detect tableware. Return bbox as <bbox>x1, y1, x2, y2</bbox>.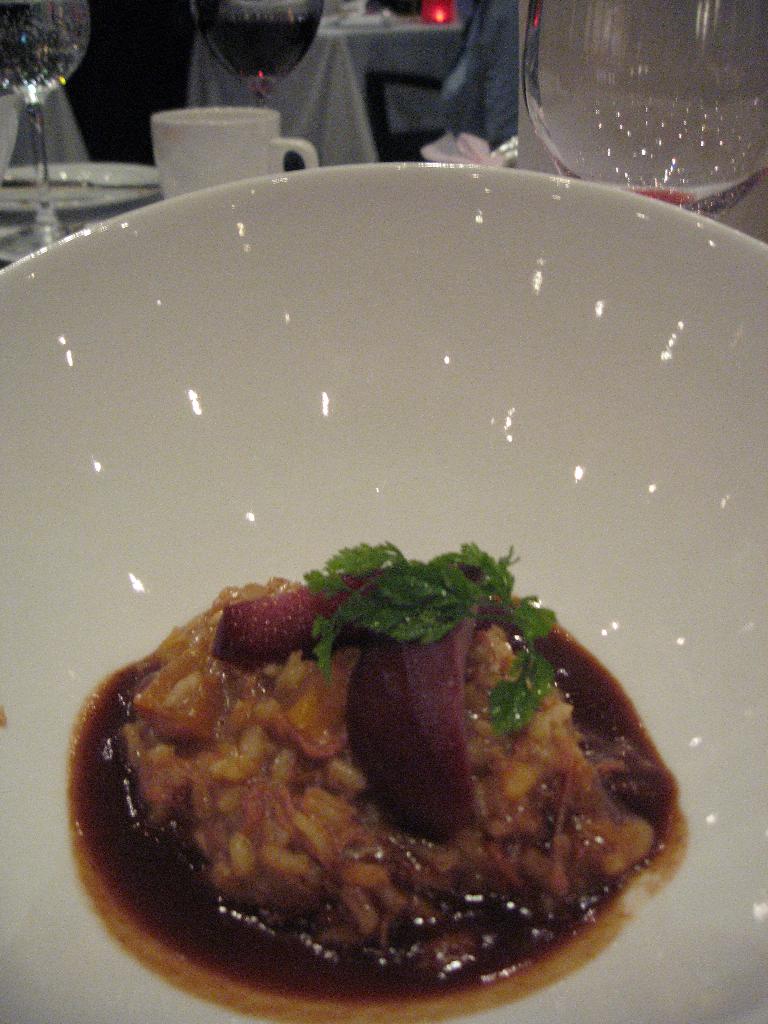
<bbox>143, 100, 331, 202</bbox>.
